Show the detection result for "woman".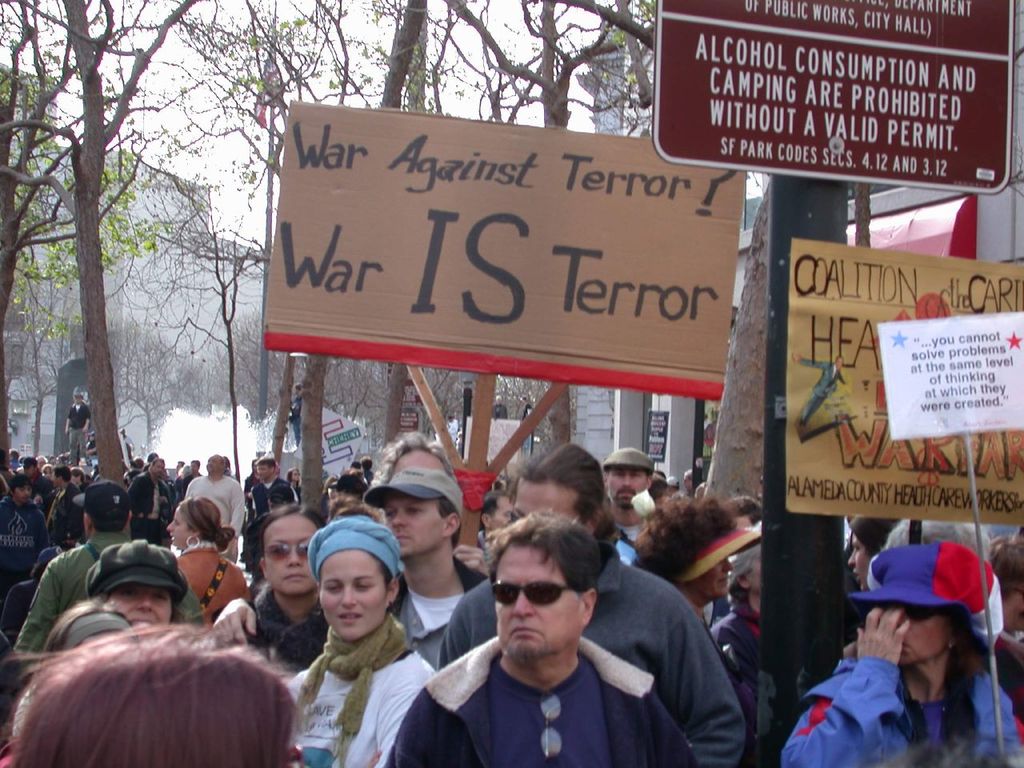
Rect(779, 546, 1023, 767).
